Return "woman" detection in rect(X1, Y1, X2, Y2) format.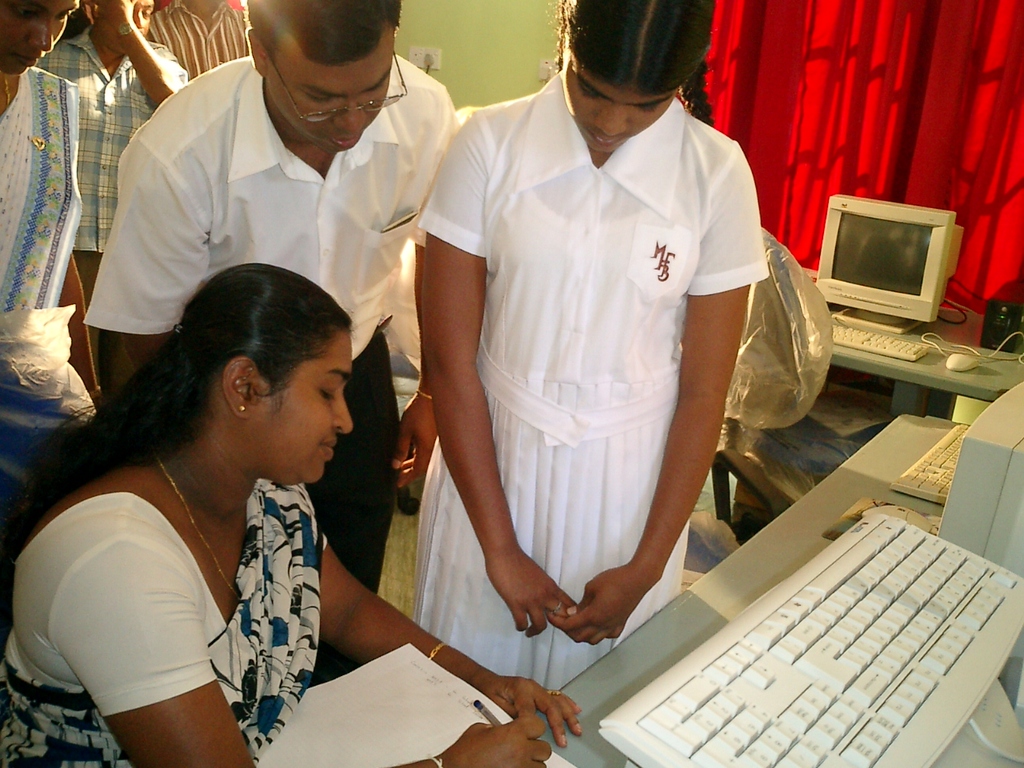
rect(364, 8, 792, 694).
